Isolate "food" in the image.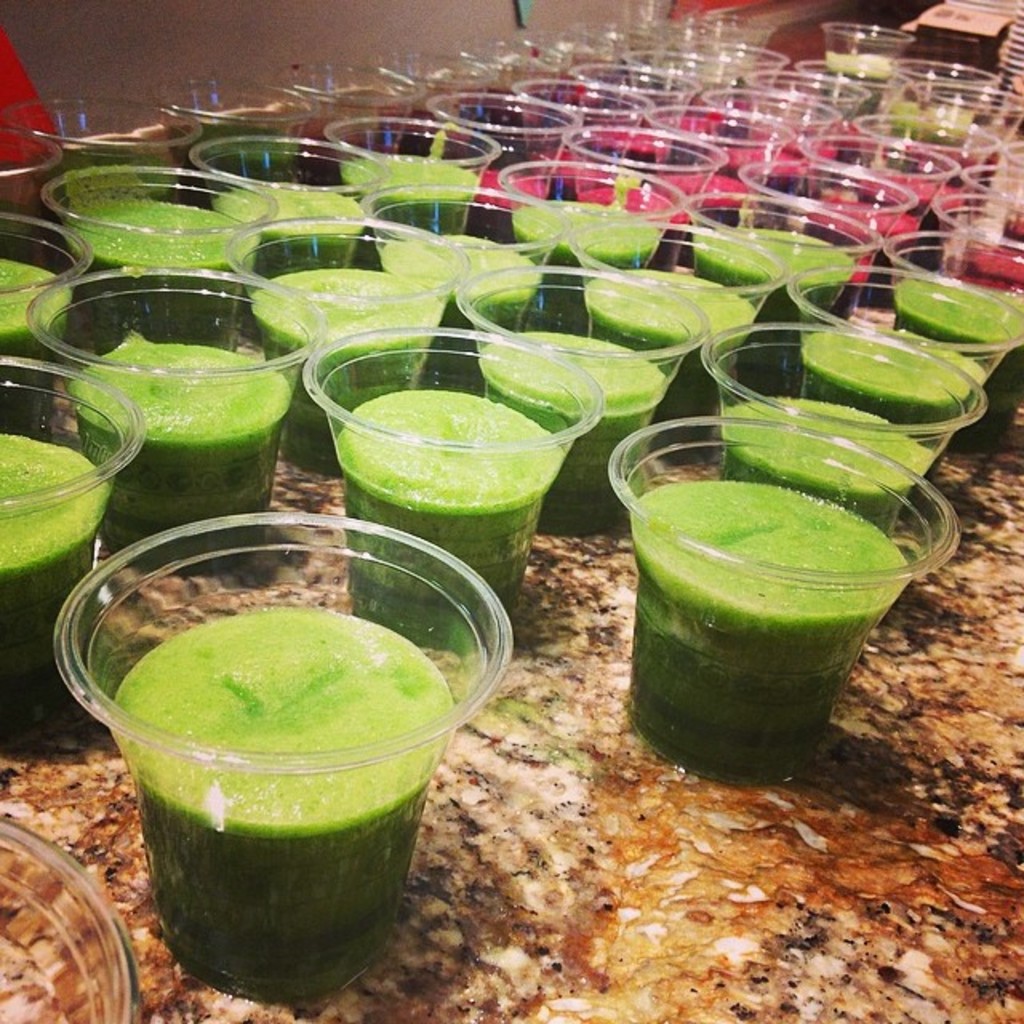
Isolated region: 102,605,453,998.
